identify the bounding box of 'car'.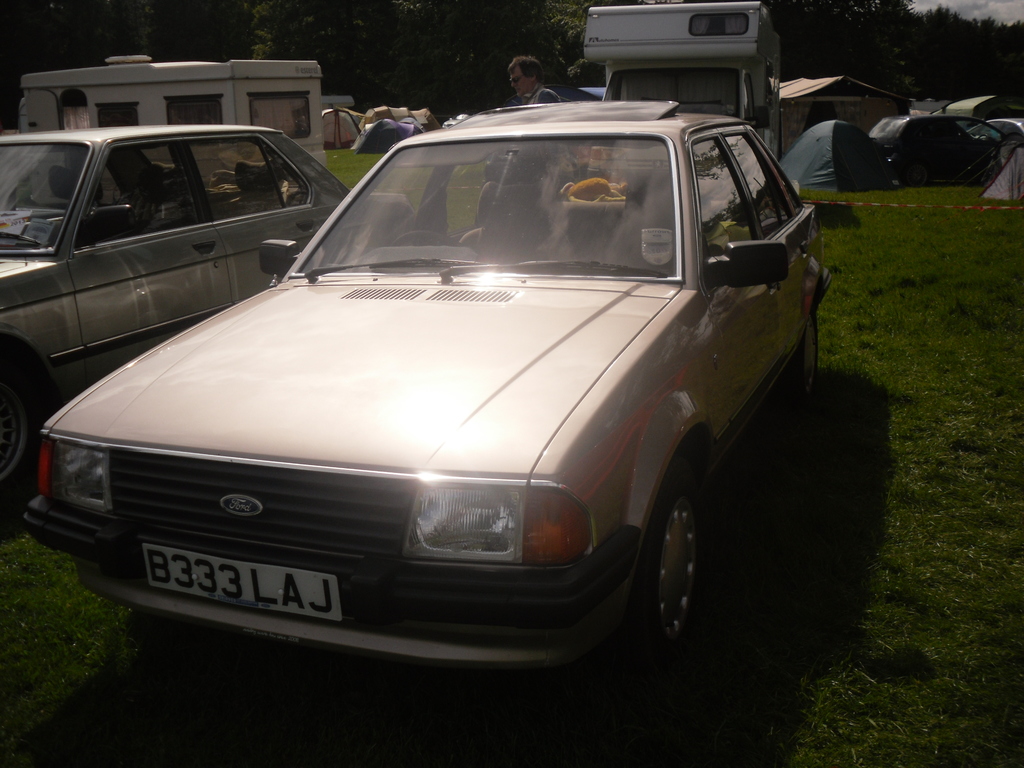
{"left": 22, "top": 98, "right": 833, "bottom": 671}.
